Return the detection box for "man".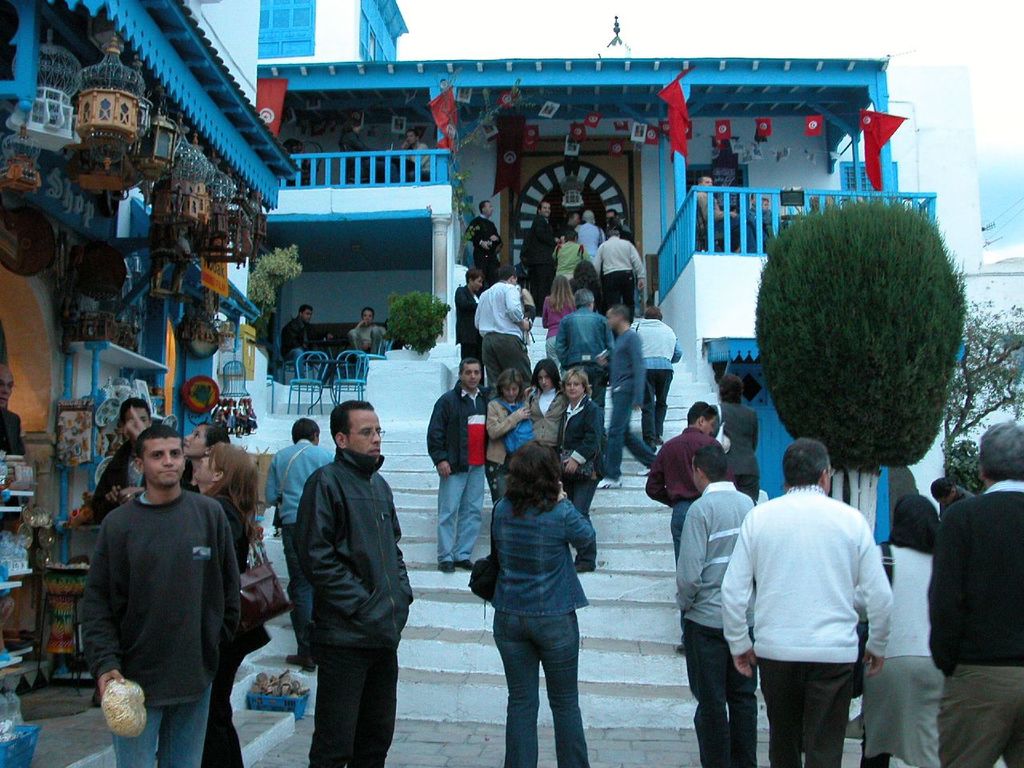
{"left": 930, "top": 476, "right": 982, "bottom": 517}.
